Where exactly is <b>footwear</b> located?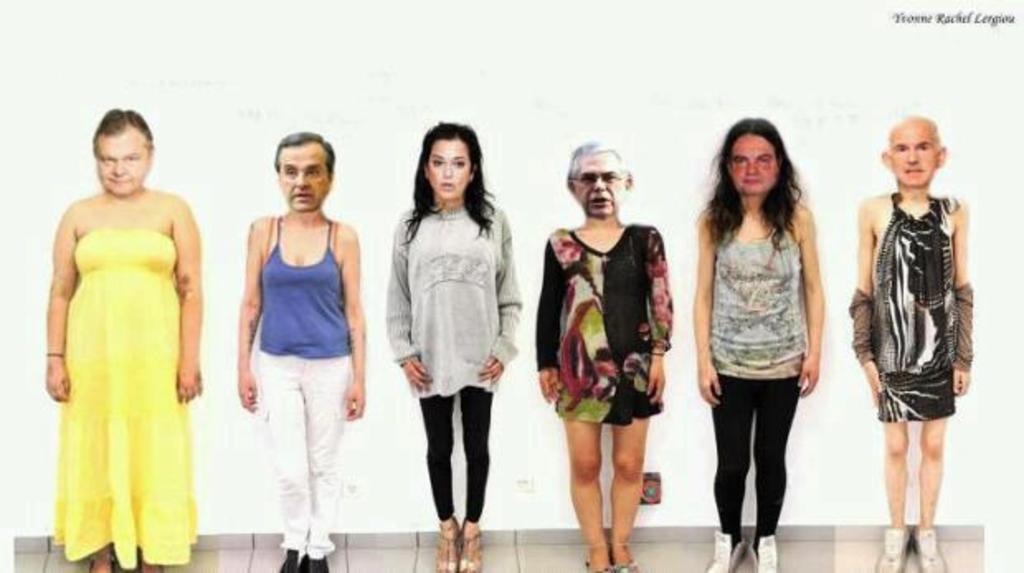
Its bounding box is (707, 537, 748, 571).
